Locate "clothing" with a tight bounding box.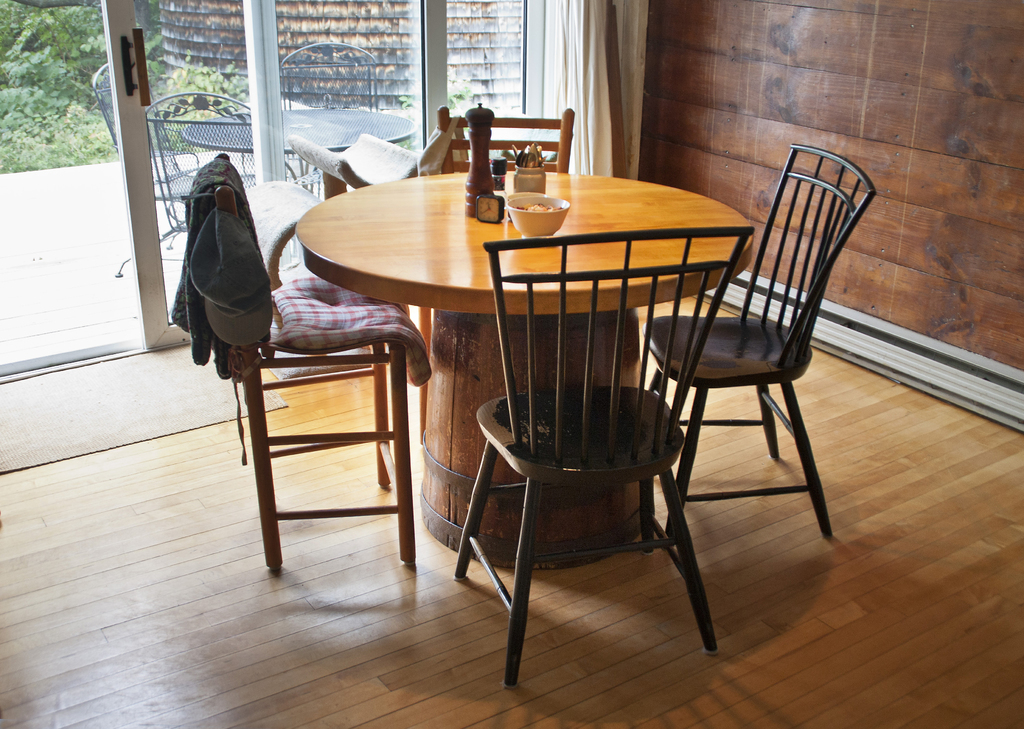
(175, 152, 286, 389).
